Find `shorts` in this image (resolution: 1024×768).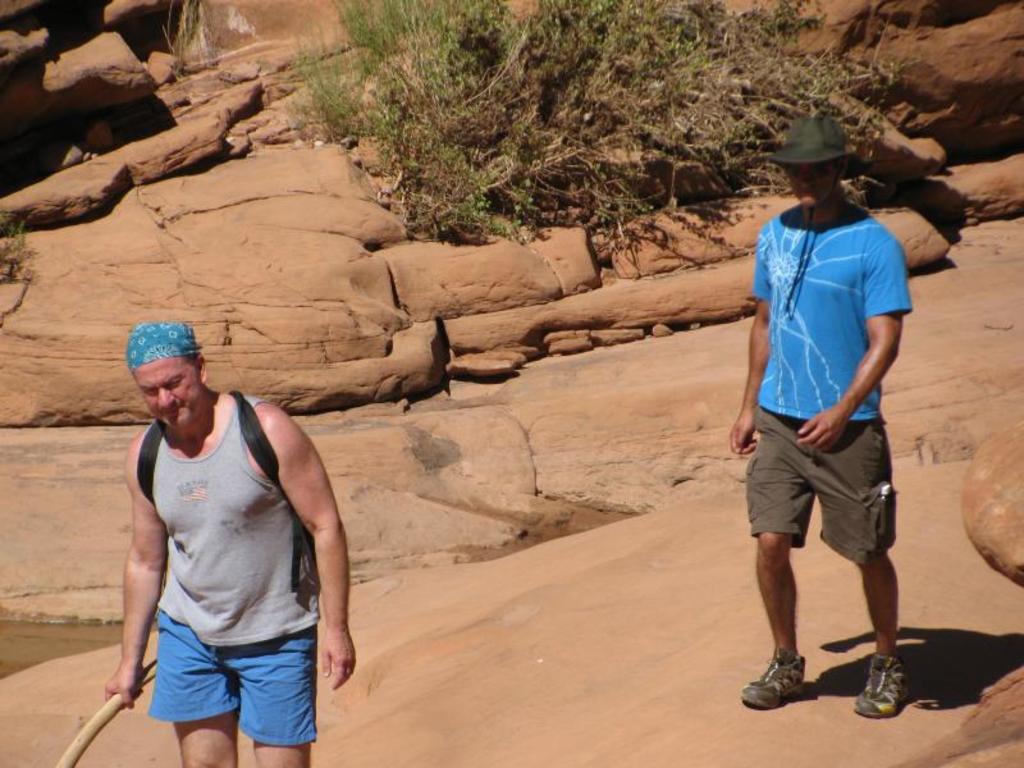
bbox(148, 608, 316, 741).
